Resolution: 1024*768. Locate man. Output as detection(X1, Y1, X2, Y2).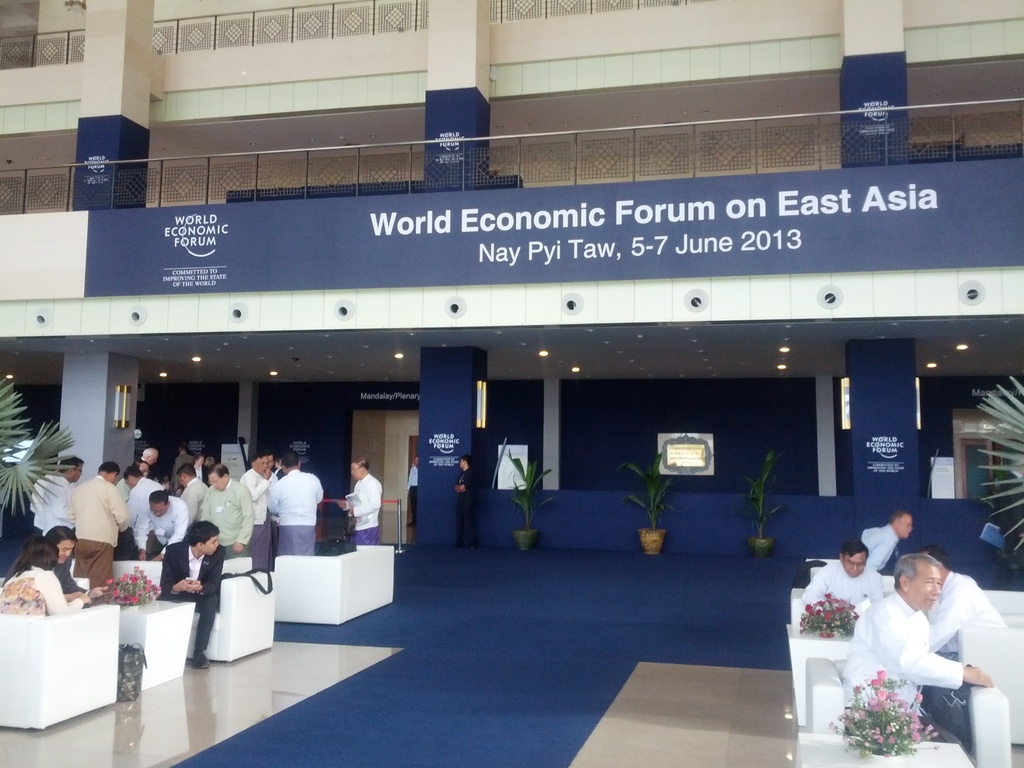
detection(170, 441, 193, 491).
